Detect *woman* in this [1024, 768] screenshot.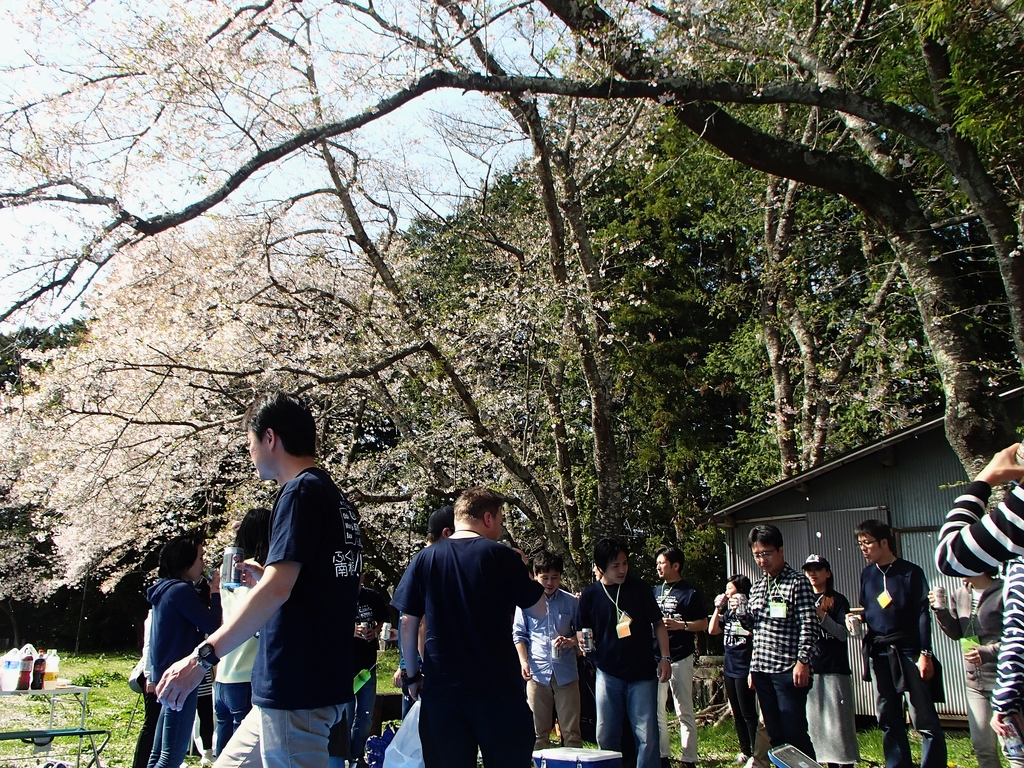
Detection: box=[797, 554, 863, 767].
